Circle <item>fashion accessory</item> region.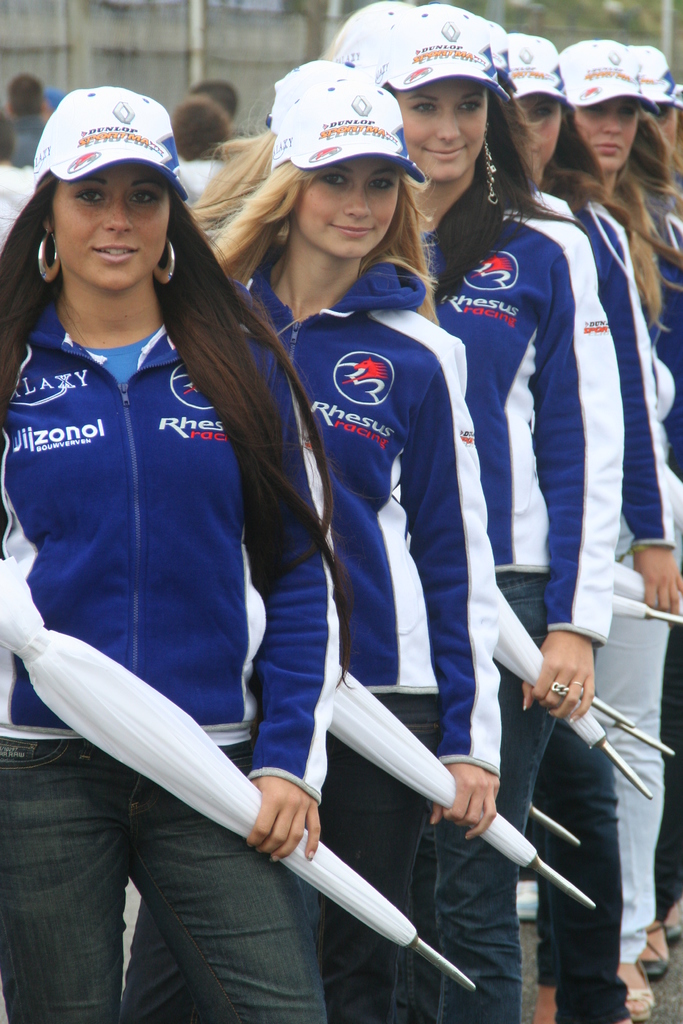
Region: bbox=[378, 4, 509, 100].
